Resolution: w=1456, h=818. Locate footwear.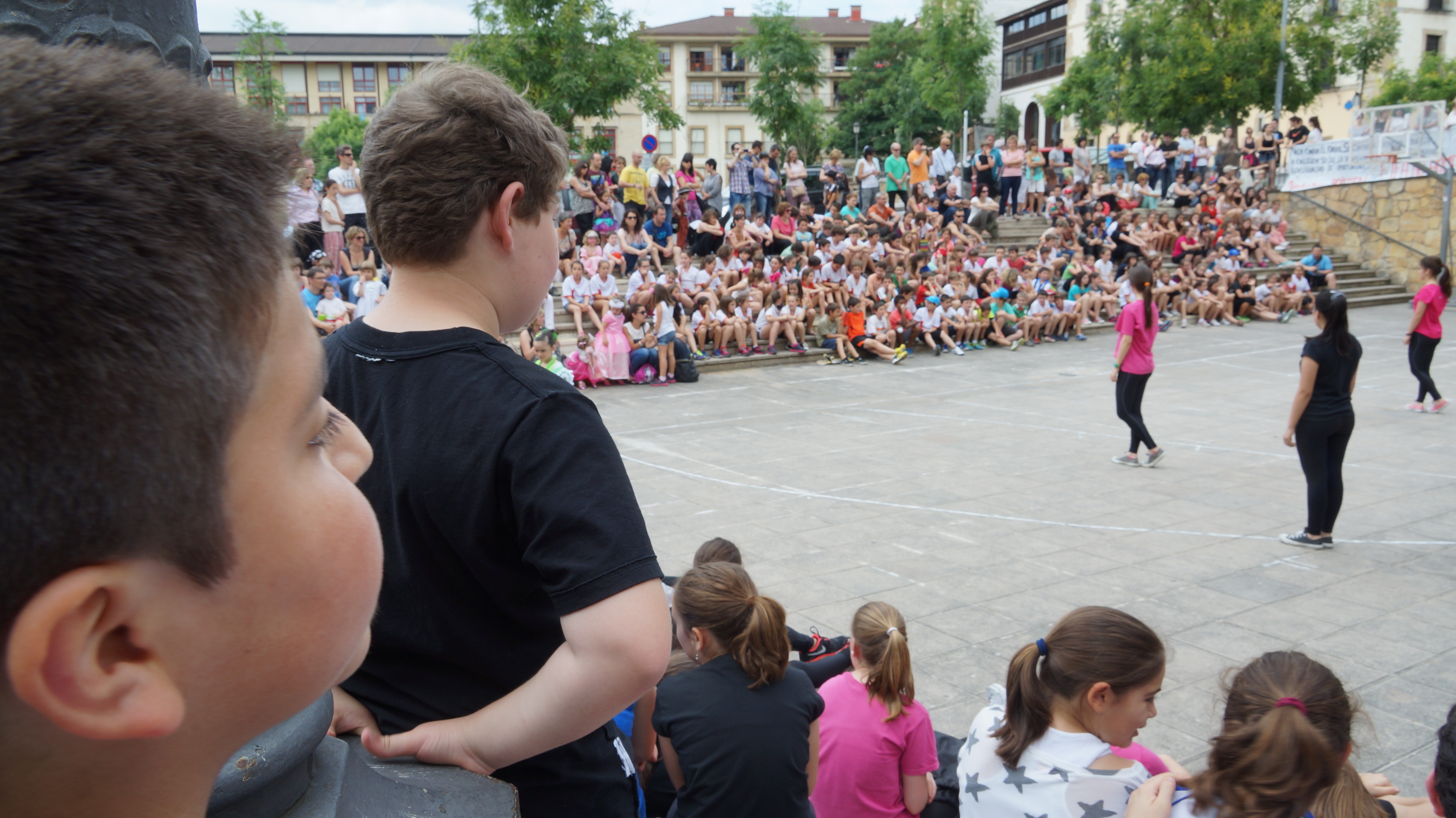
crop(354, 95, 359, 97).
